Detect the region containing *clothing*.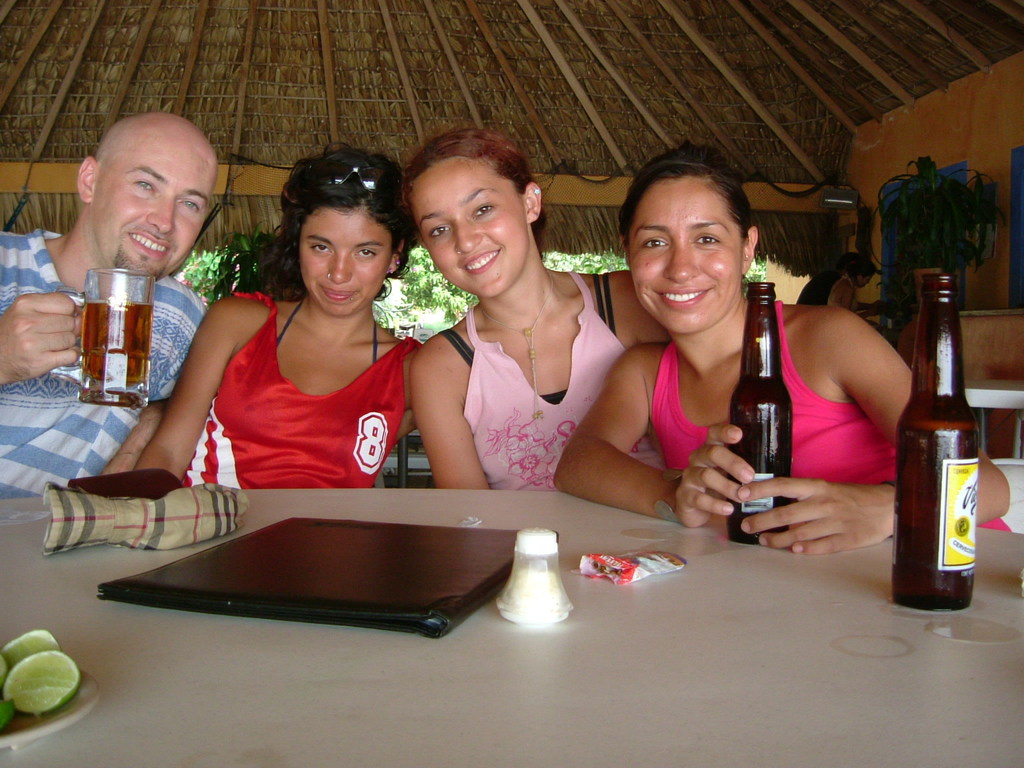
pyautogui.locateOnScreen(184, 287, 401, 497).
